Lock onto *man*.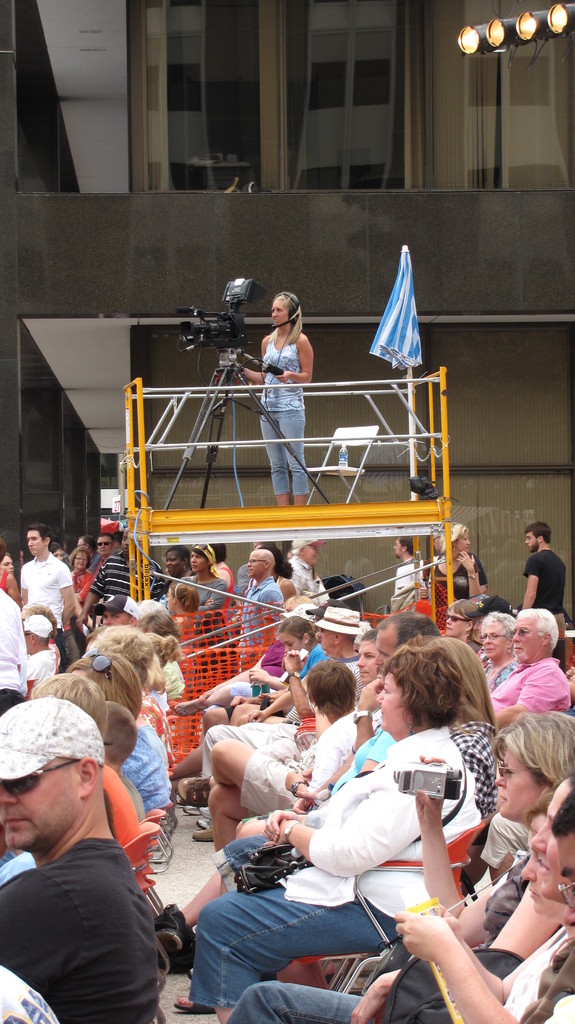
Locked: left=515, top=519, right=565, bottom=671.
